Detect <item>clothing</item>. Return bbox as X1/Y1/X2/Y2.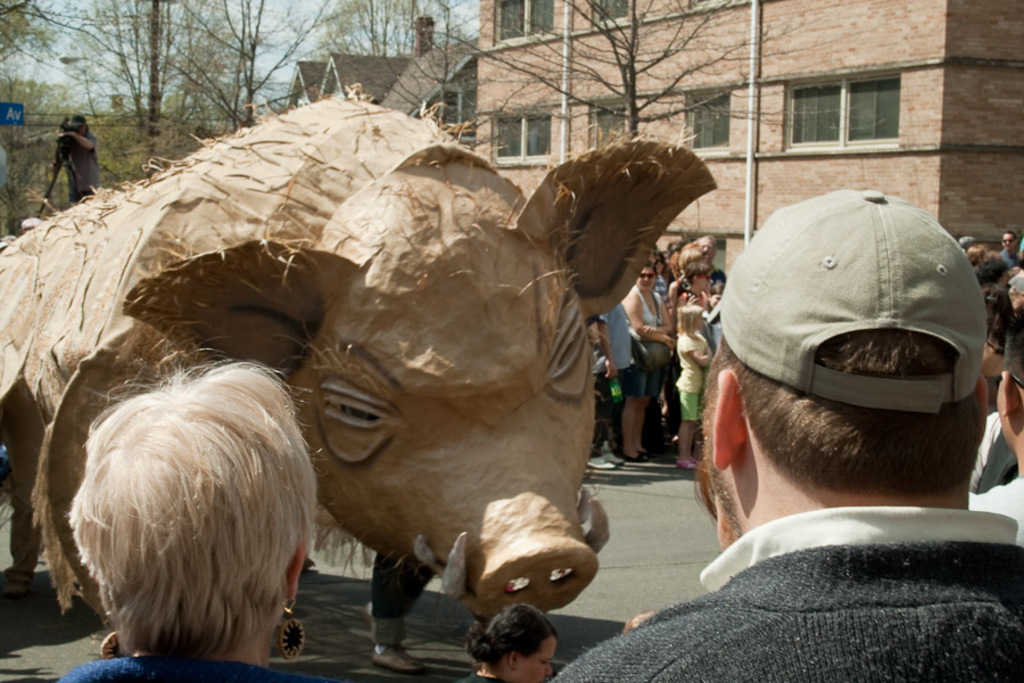
596/312/635/451.
